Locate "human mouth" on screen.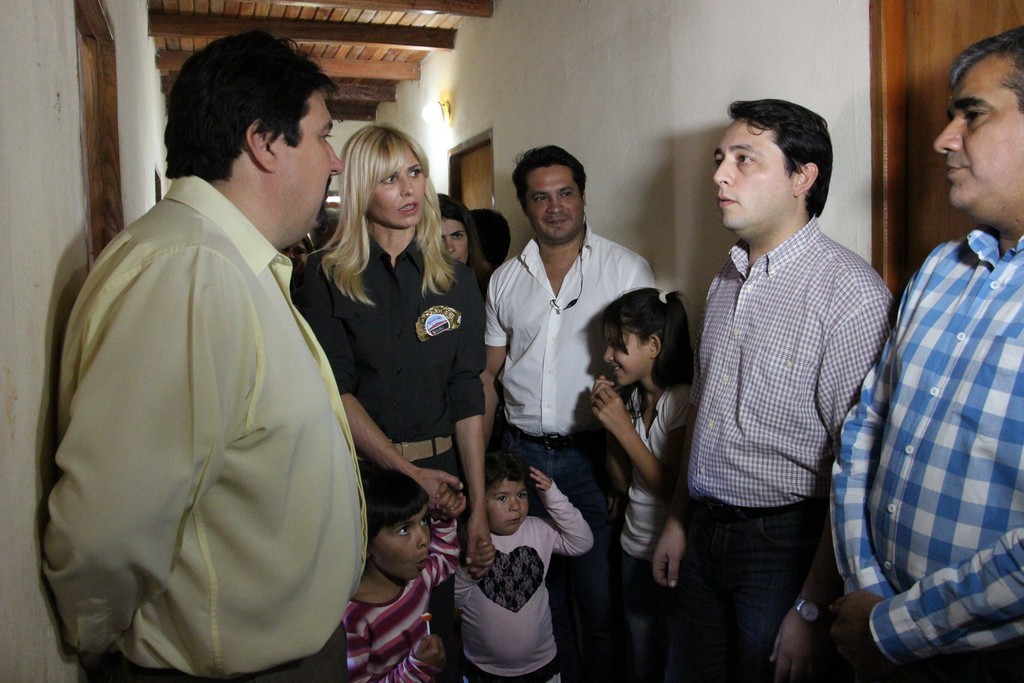
On screen at detection(612, 364, 628, 377).
